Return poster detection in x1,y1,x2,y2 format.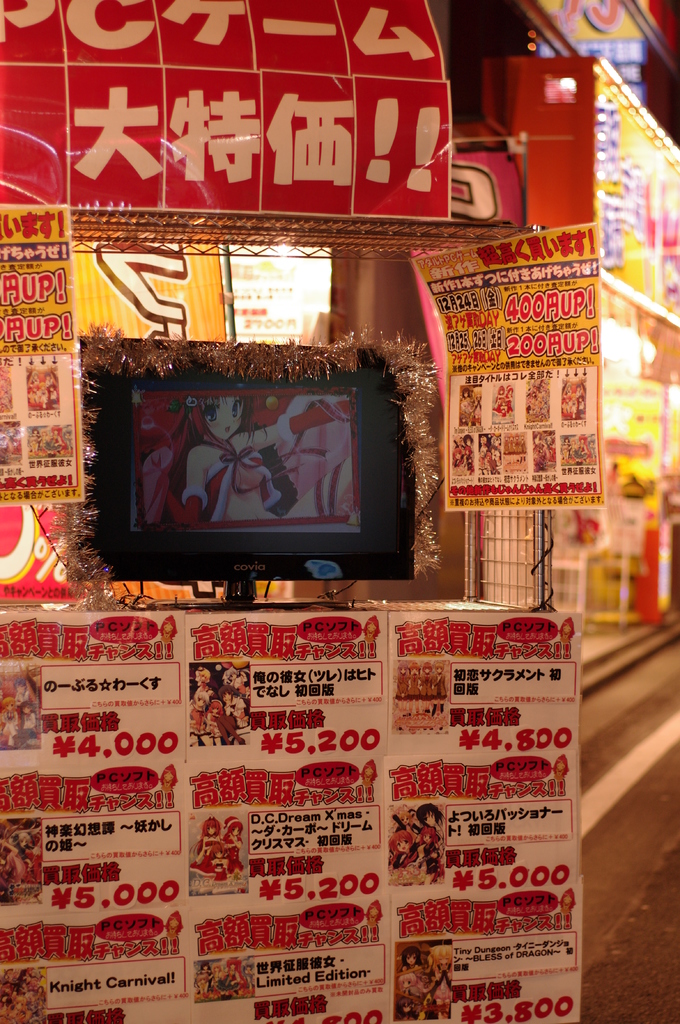
0,200,86,499.
